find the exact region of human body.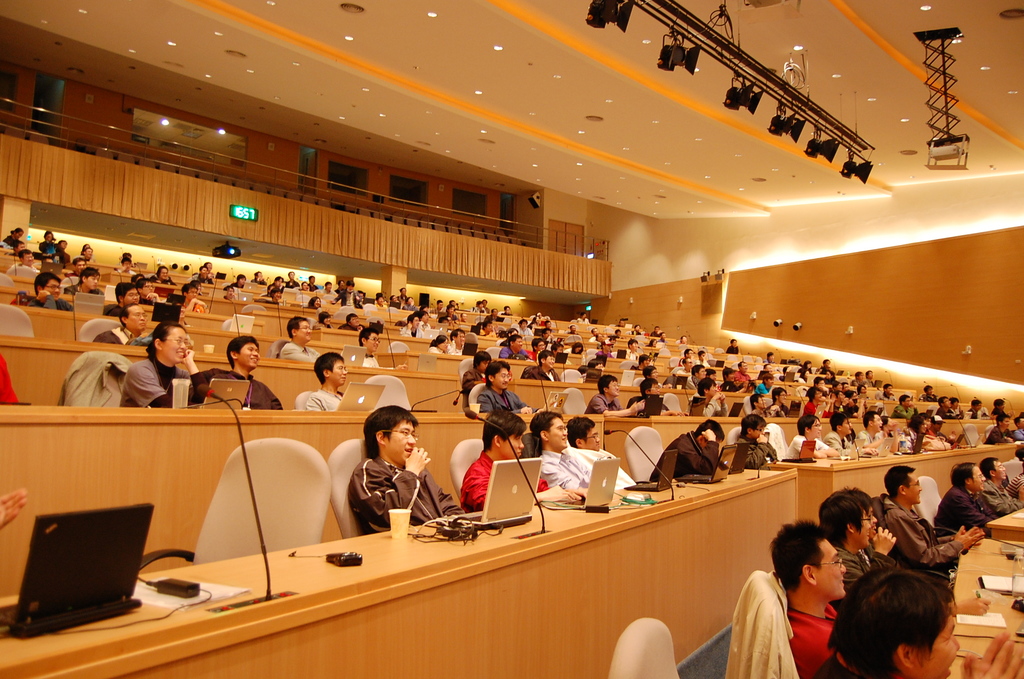
Exact region: detection(982, 455, 1023, 514).
